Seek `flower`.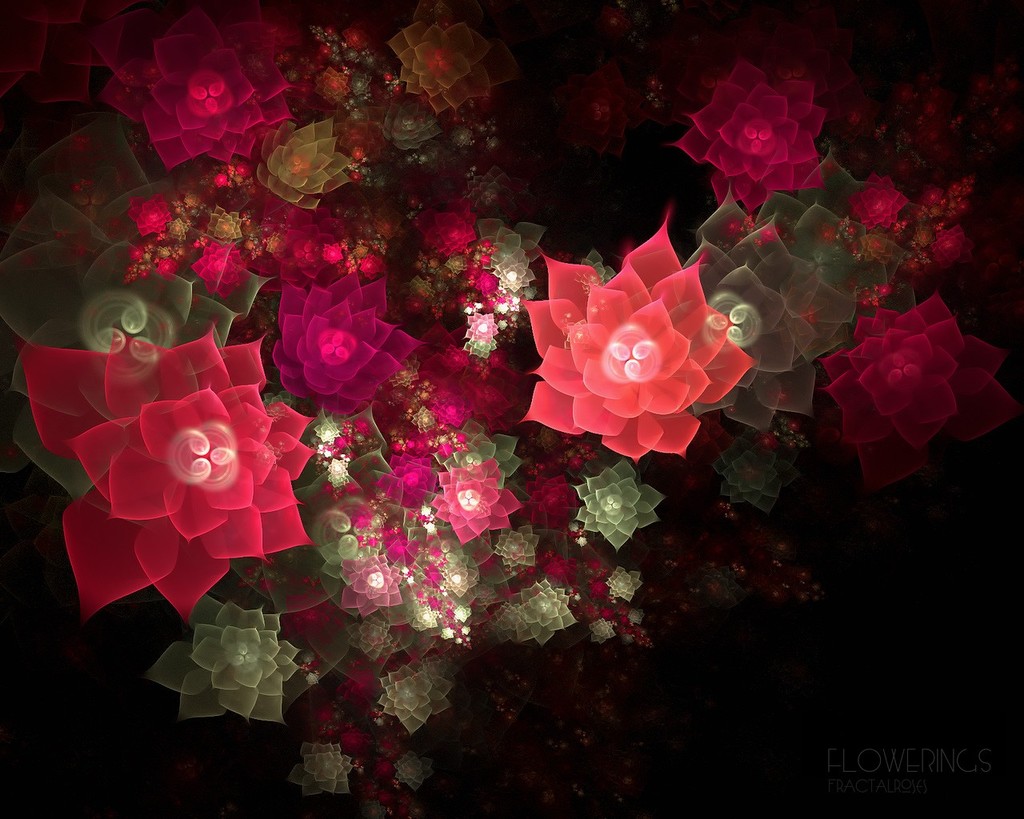
<bbox>411, 437, 529, 538</bbox>.
